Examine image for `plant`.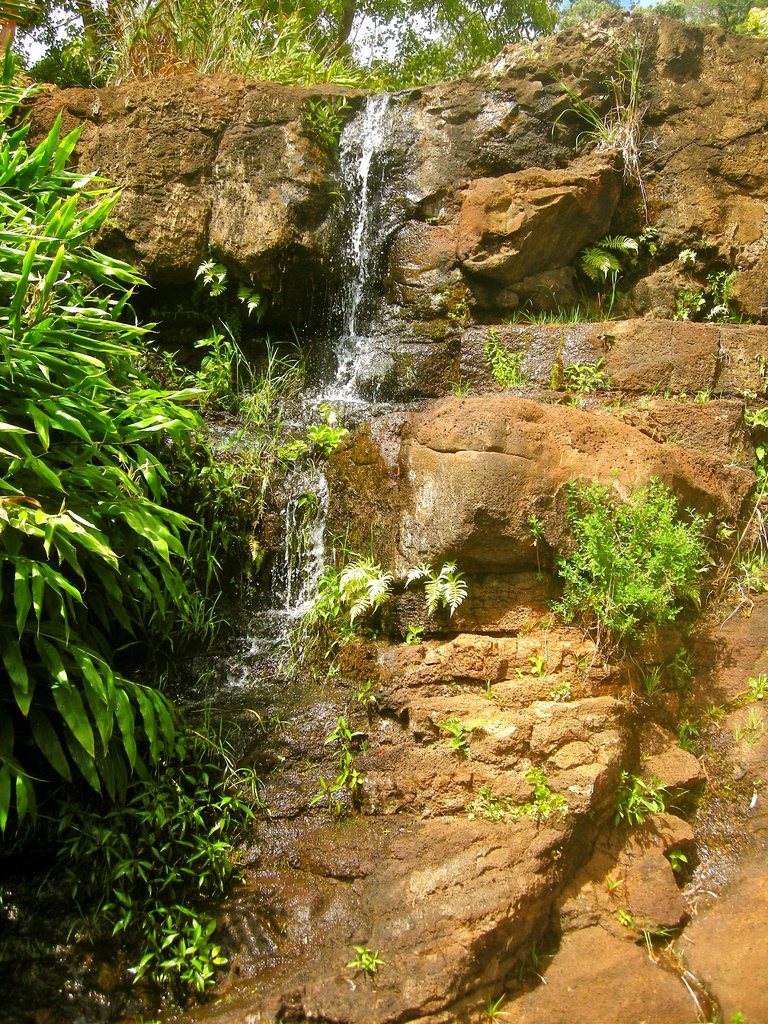
Examination result: left=439, top=712, right=484, bottom=756.
